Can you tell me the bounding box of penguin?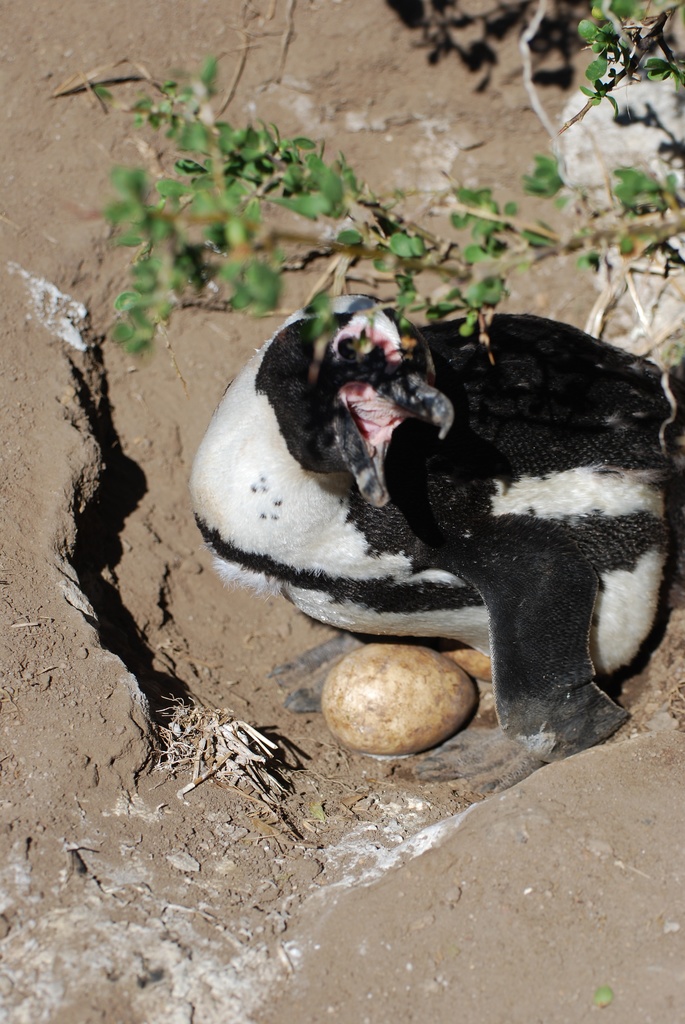
186/291/684/803.
